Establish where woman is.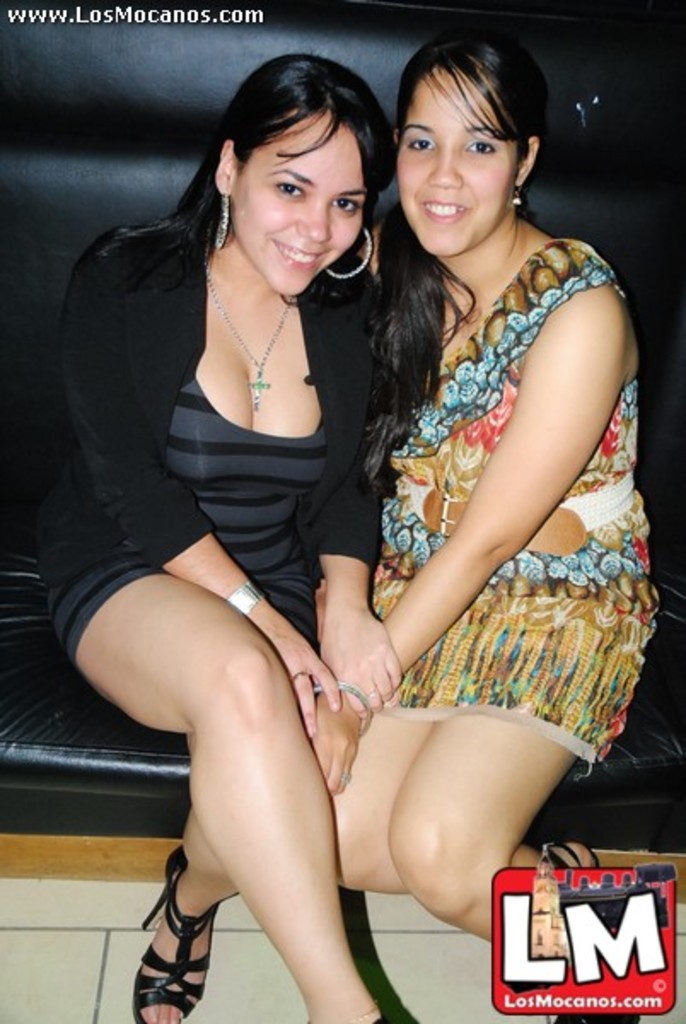
Established at bbox(304, 22, 666, 1022).
